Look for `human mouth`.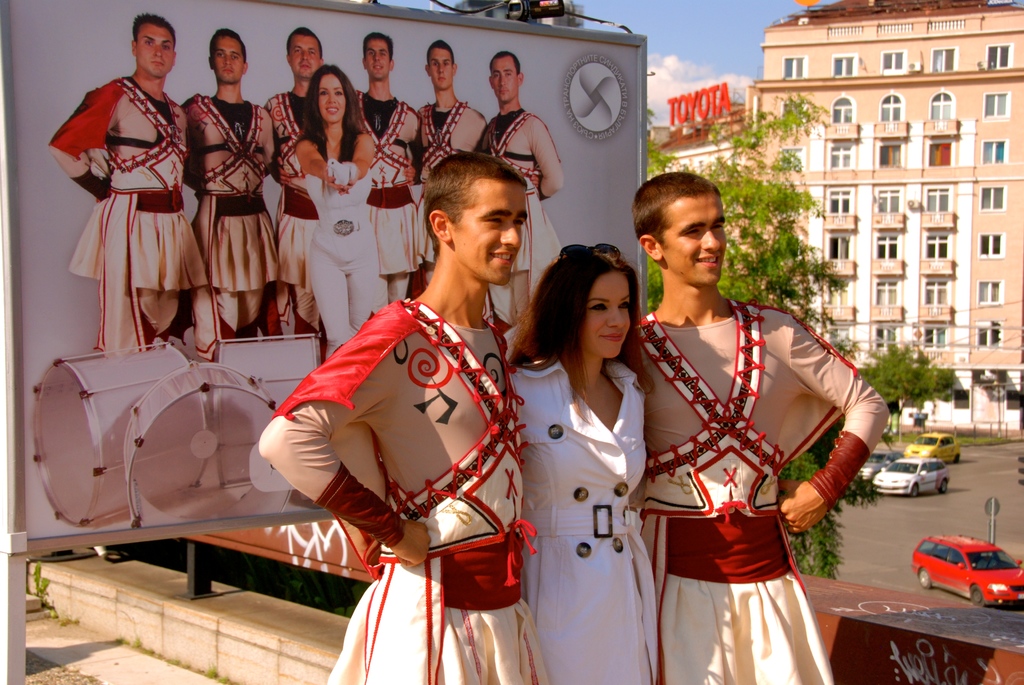
Found: (left=374, top=65, right=381, bottom=71).
